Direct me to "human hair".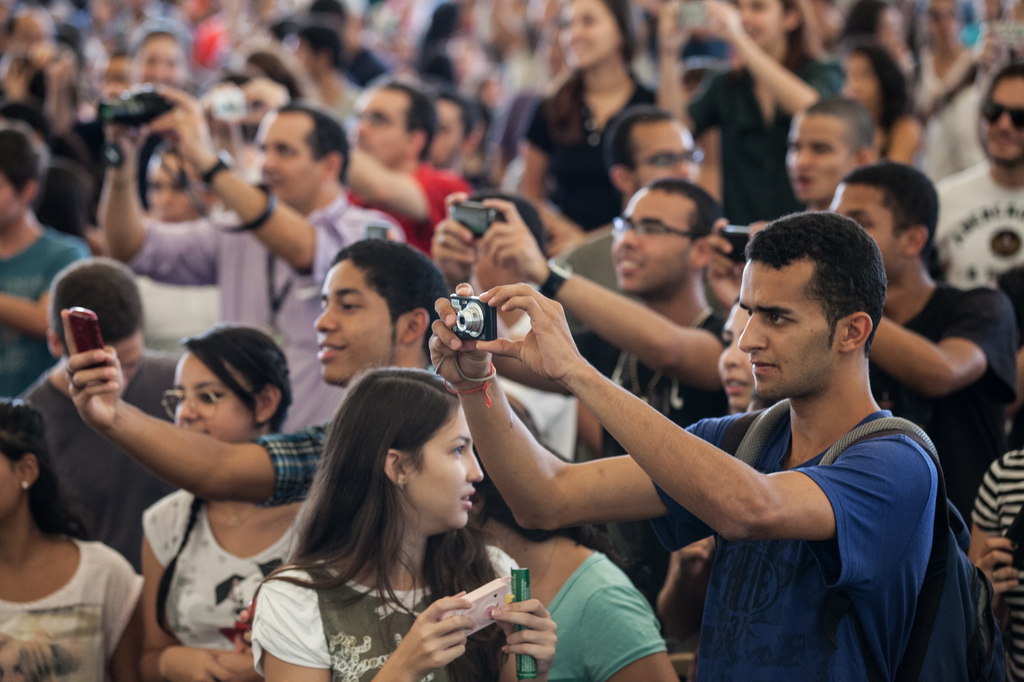
Direction: 604,105,675,189.
